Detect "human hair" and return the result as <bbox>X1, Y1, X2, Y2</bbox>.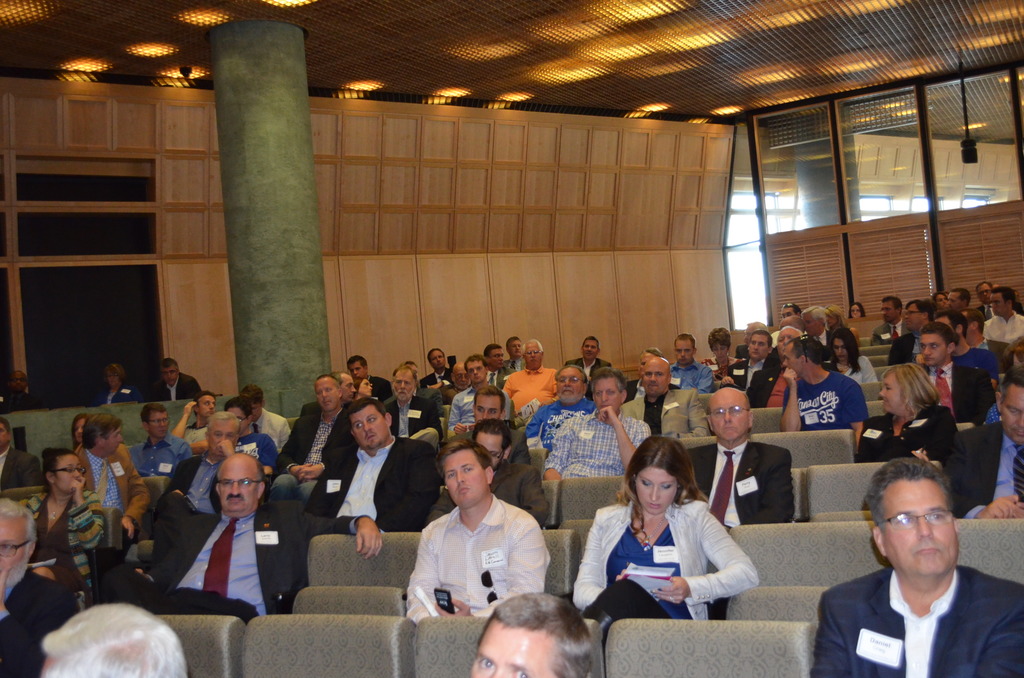
<bbox>582, 339, 600, 348</bbox>.
